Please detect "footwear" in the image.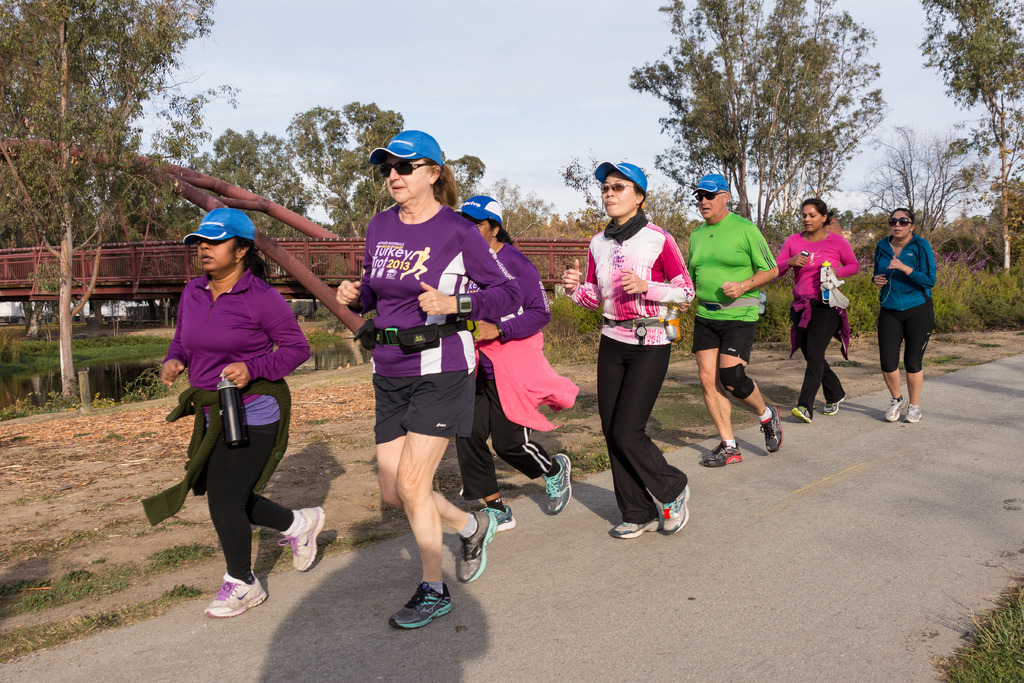
box=[884, 395, 906, 421].
